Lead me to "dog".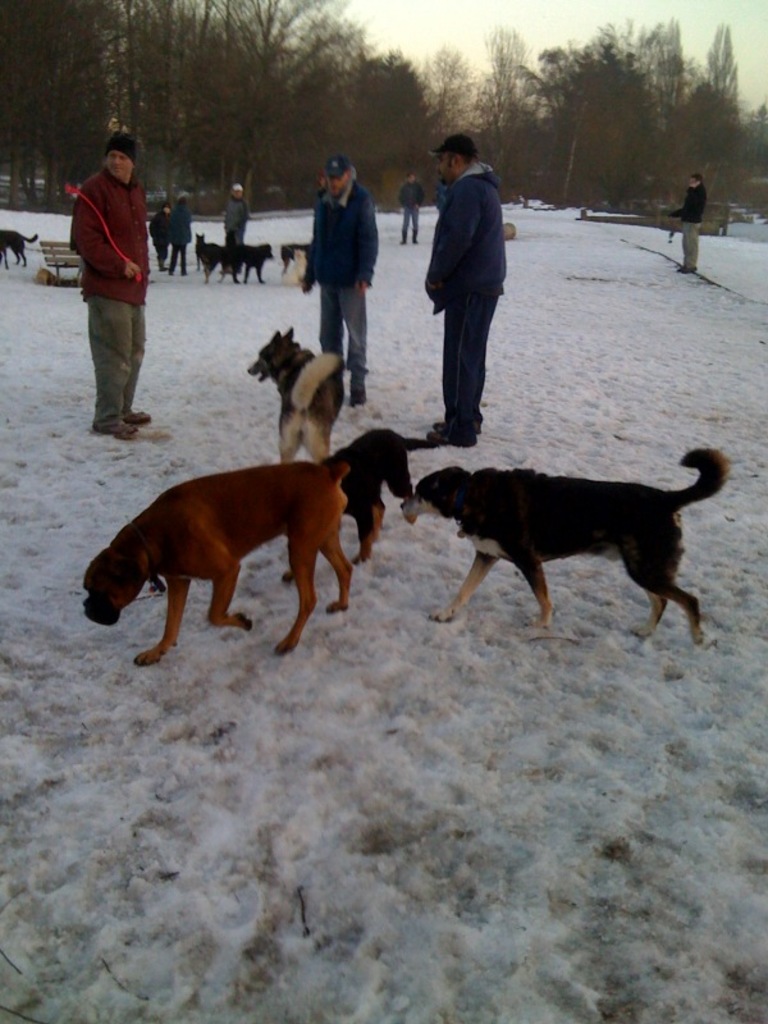
Lead to 279/246/308/284.
